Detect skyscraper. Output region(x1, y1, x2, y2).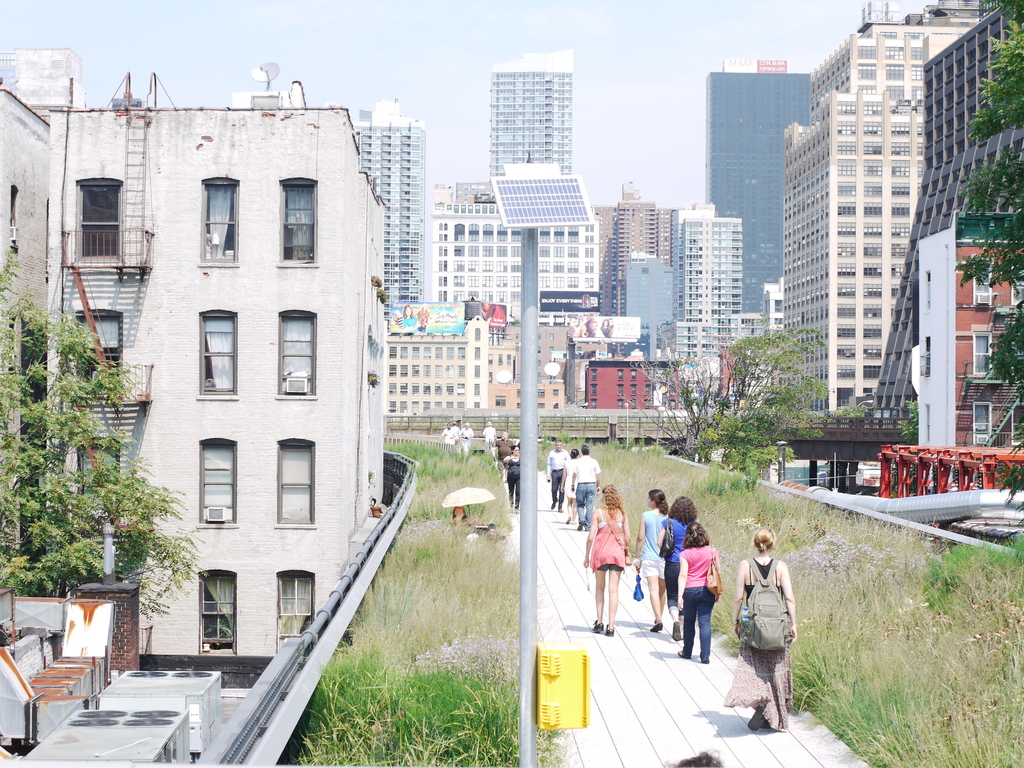
region(473, 41, 579, 184).
